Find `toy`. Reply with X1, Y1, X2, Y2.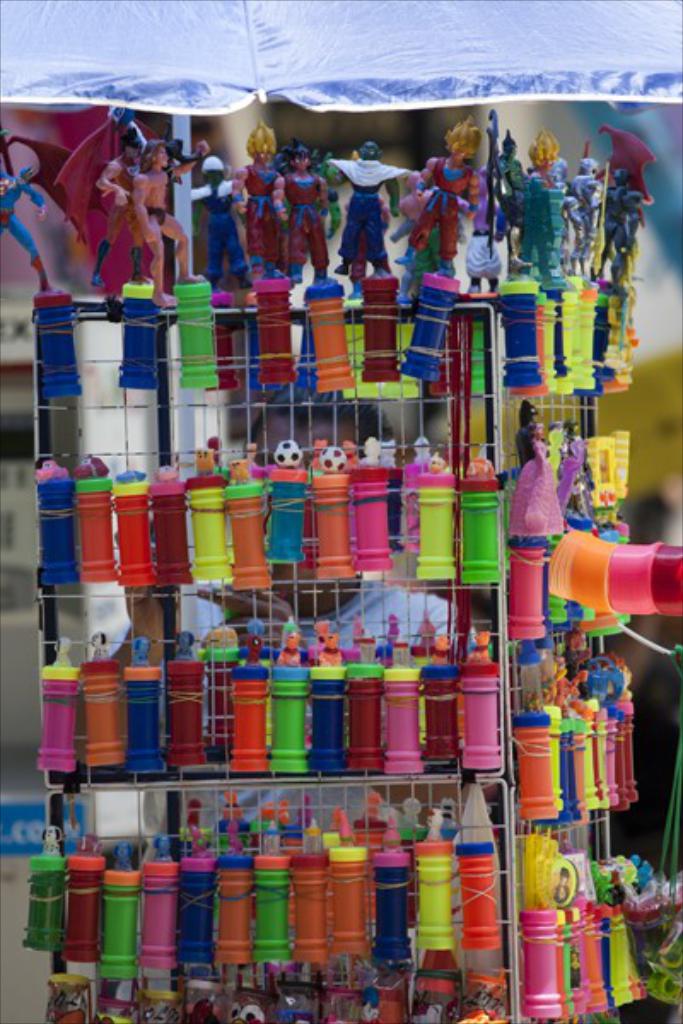
248, 802, 289, 923.
